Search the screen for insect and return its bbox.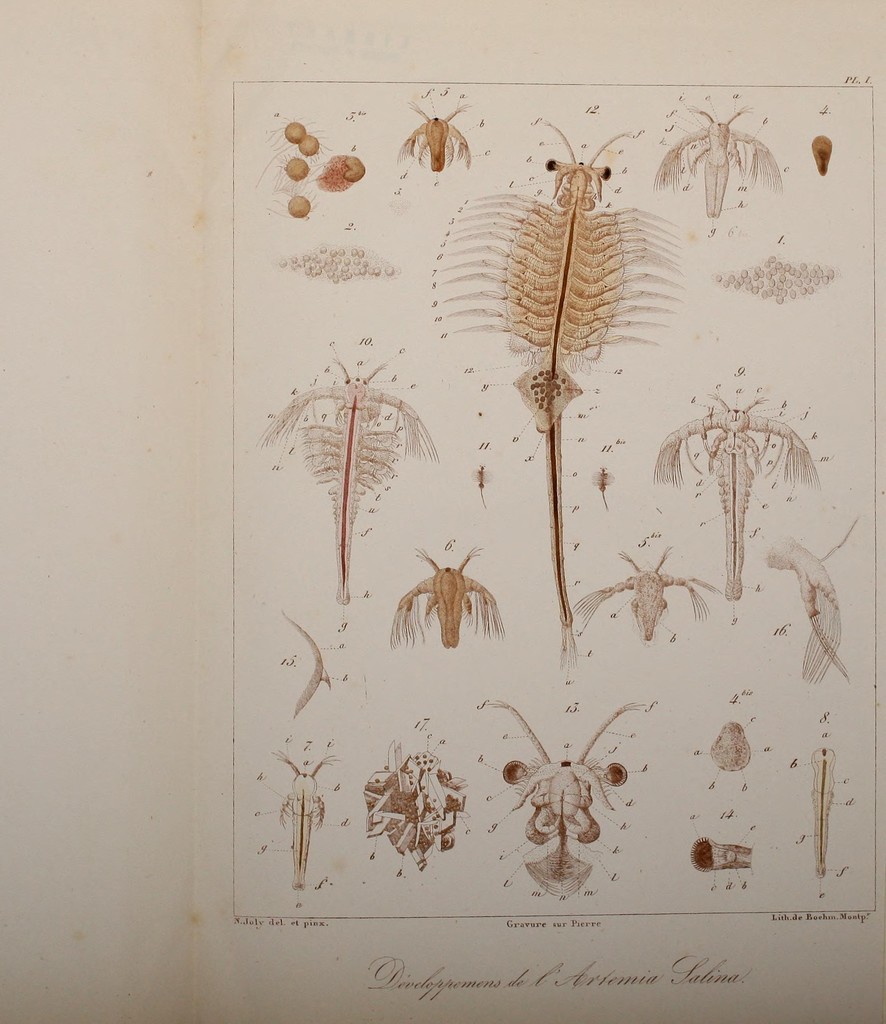
Found: region(253, 360, 444, 606).
